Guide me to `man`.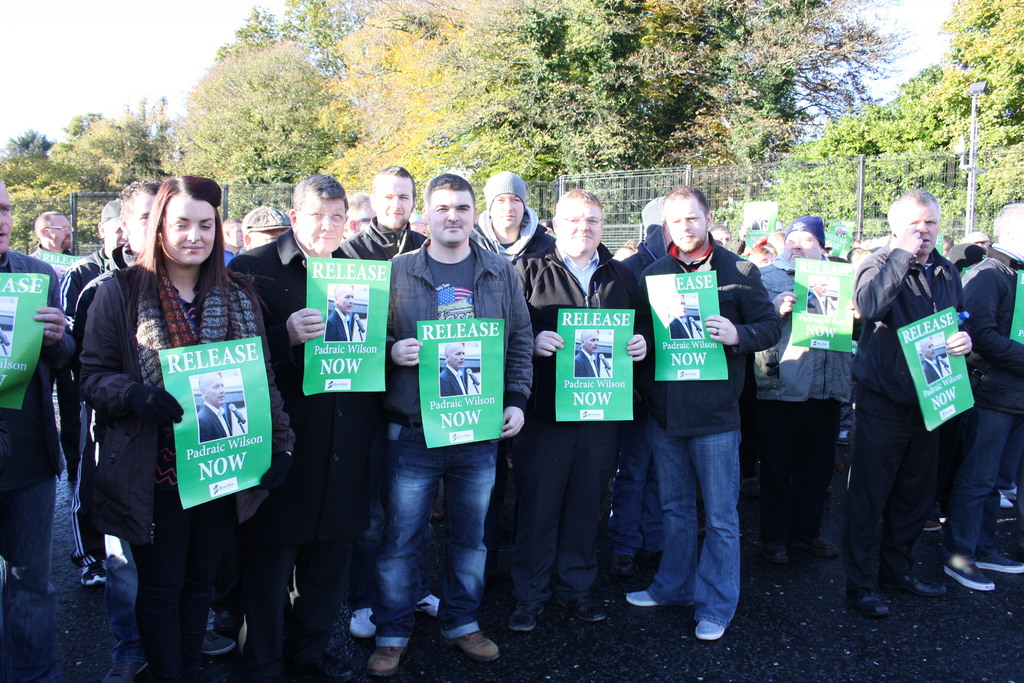
Guidance: region(669, 298, 708, 334).
